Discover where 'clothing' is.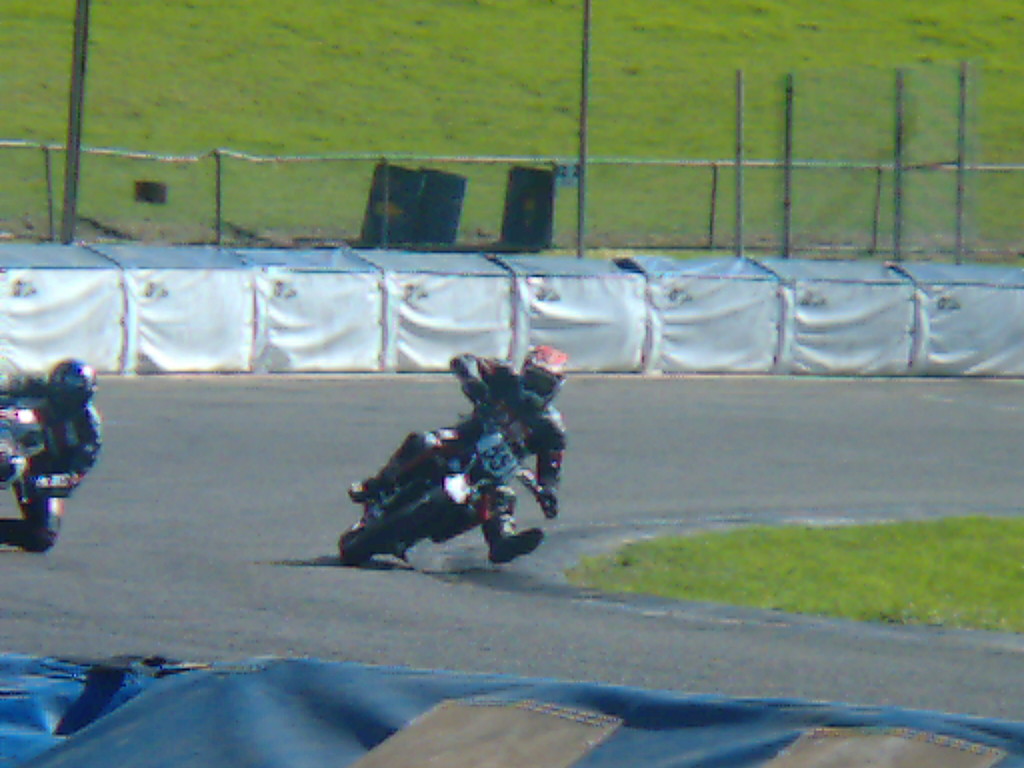
Discovered at crop(3, 367, 94, 504).
